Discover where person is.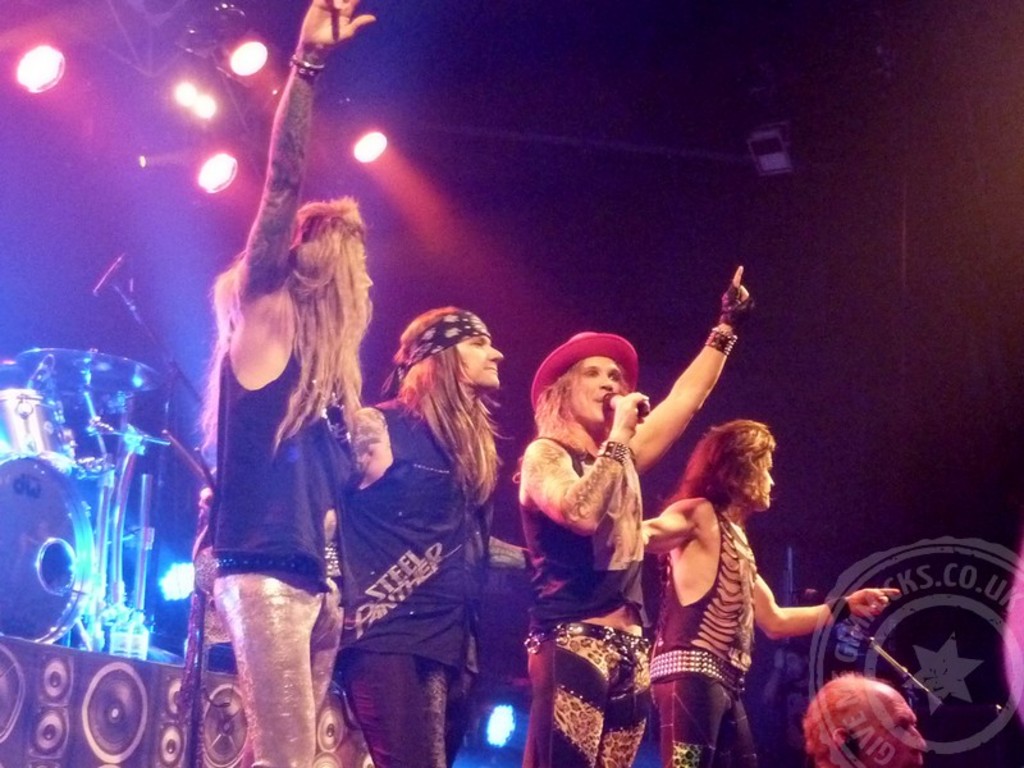
Discovered at <bbox>814, 668, 920, 767</bbox>.
